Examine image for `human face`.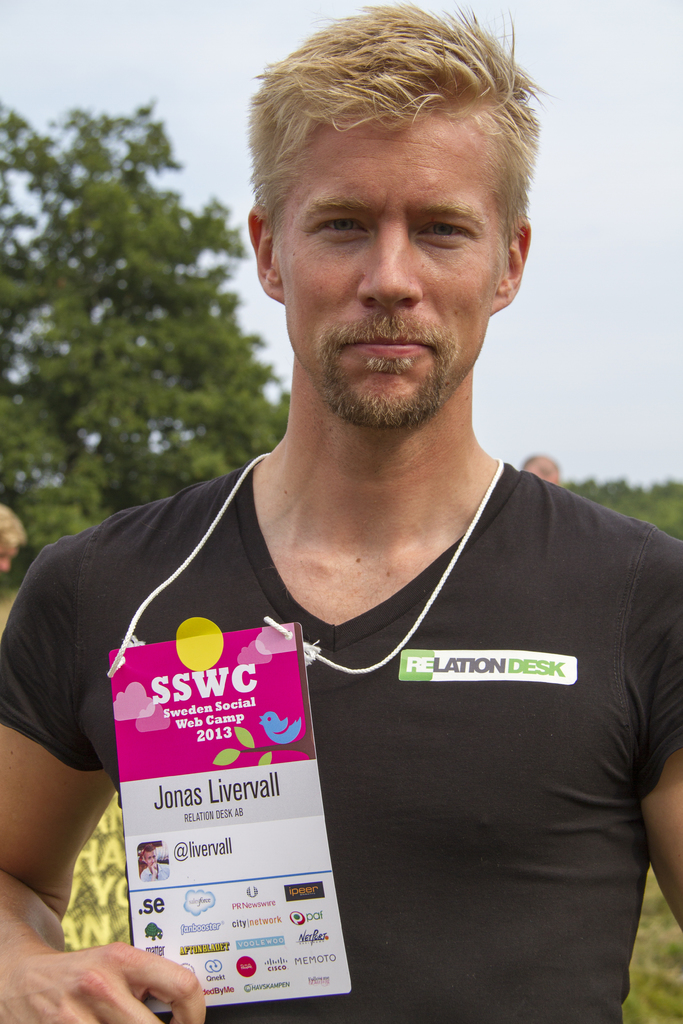
Examination result: 529:458:566:491.
